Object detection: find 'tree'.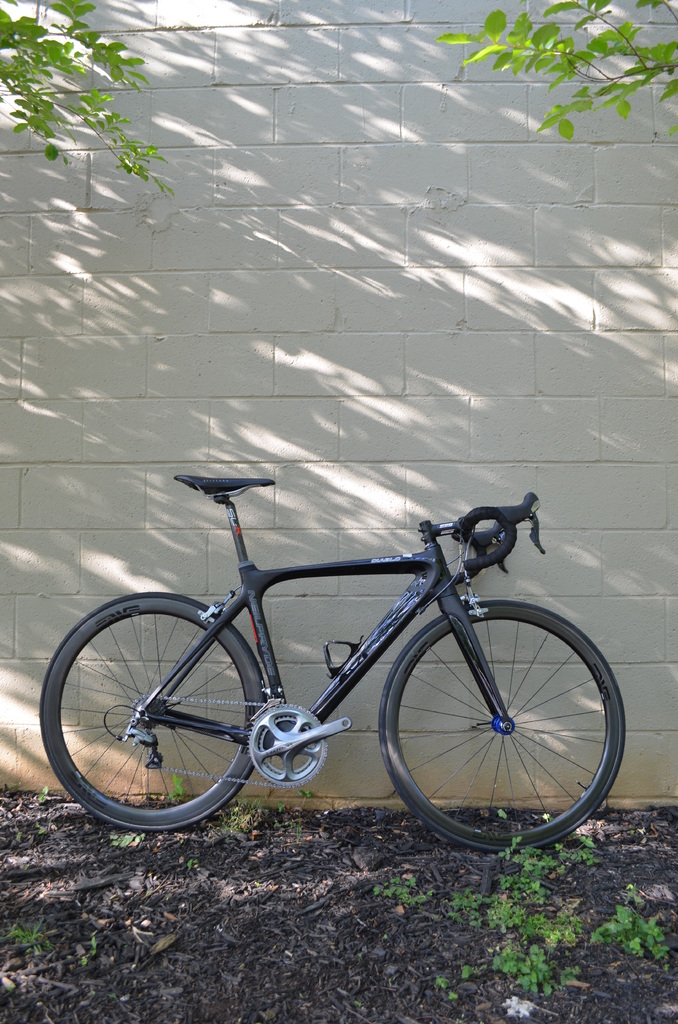
(left=0, top=0, right=175, bottom=193).
